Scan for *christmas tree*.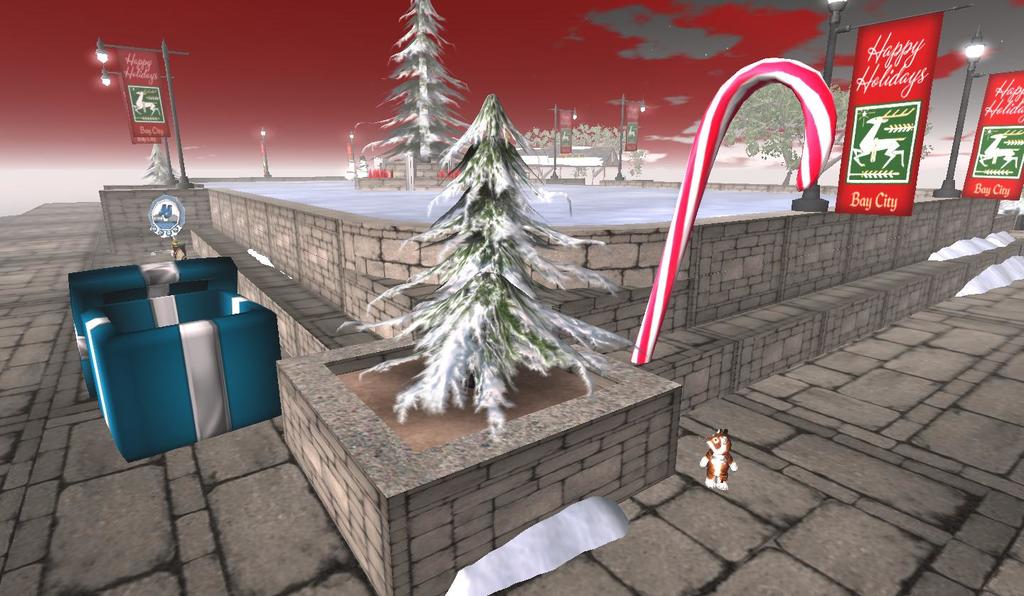
Scan result: bbox=(337, 92, 654, 453).
